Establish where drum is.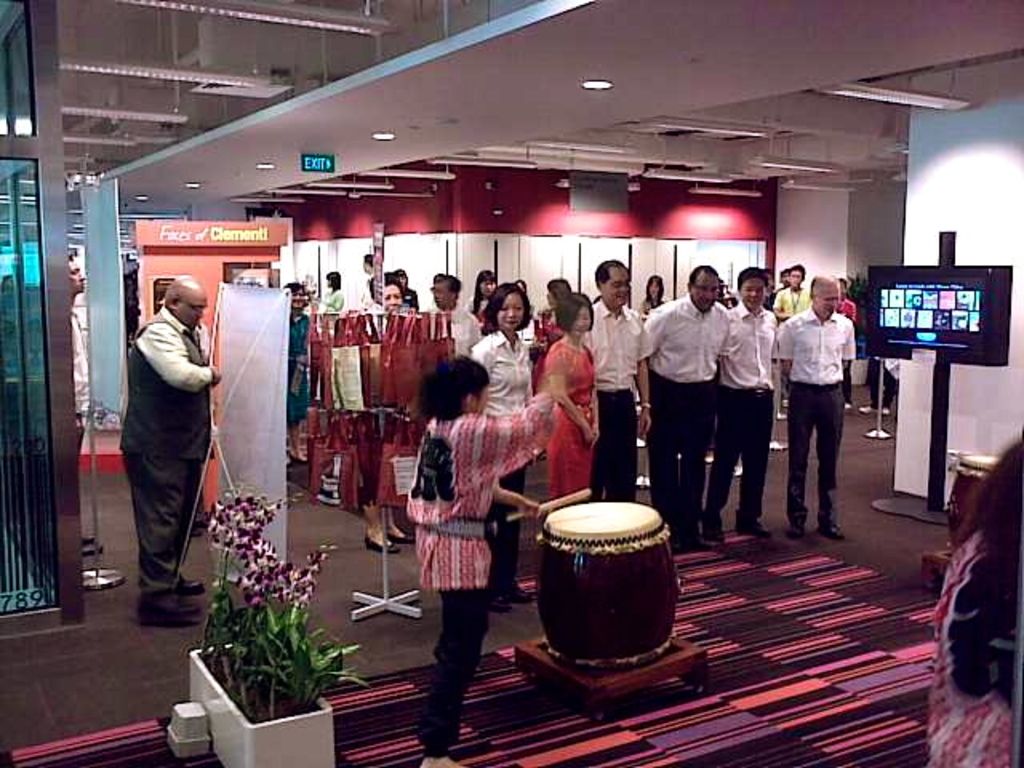
Established at <bbox>936, 454, 992, 552</bbox>.
